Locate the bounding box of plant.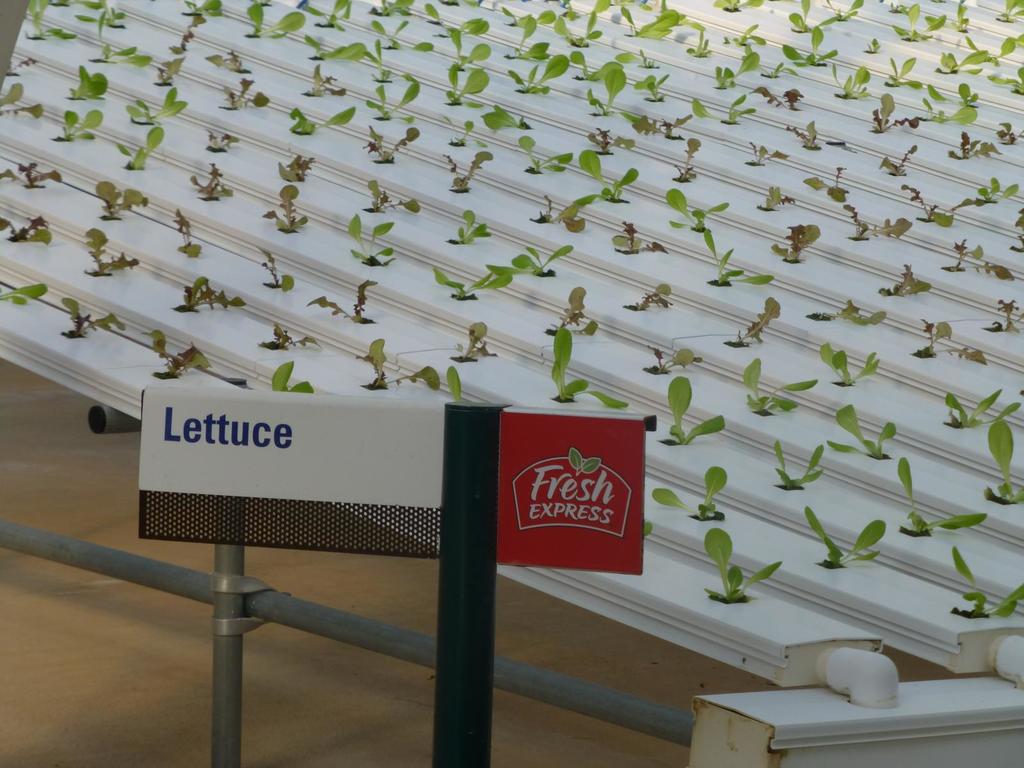
Bounding box: x1=368 y1=20 x2=431 y2=51.
